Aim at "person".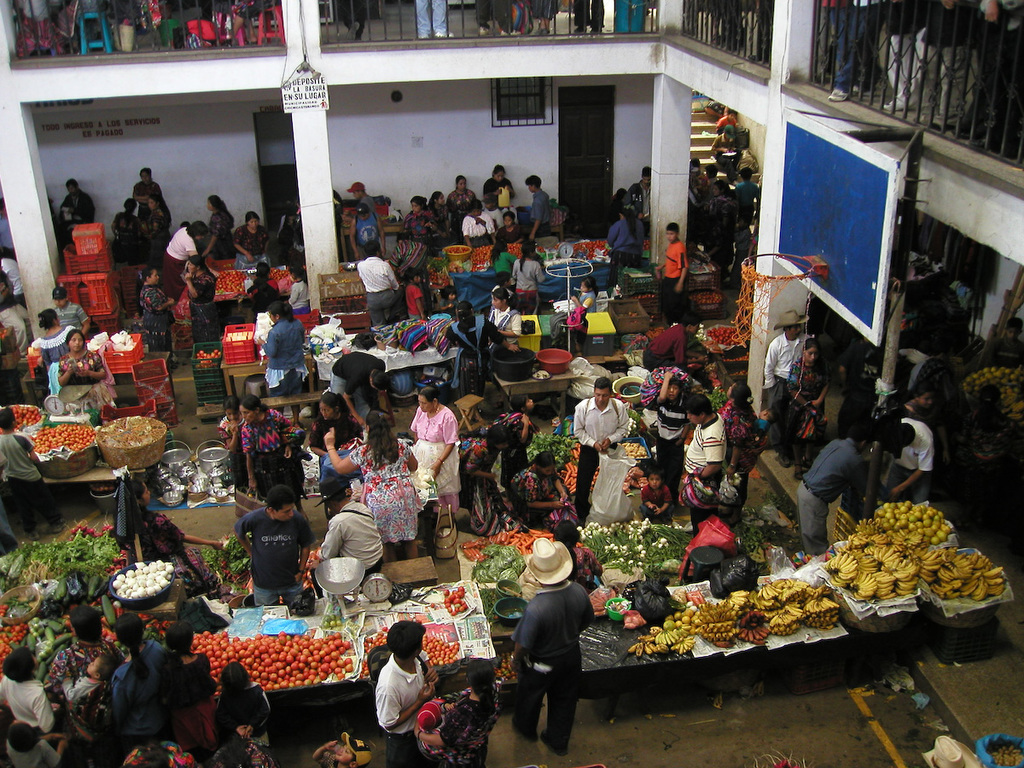
Aimed at <bbox>113, 196, 145, 266</bbox>.
